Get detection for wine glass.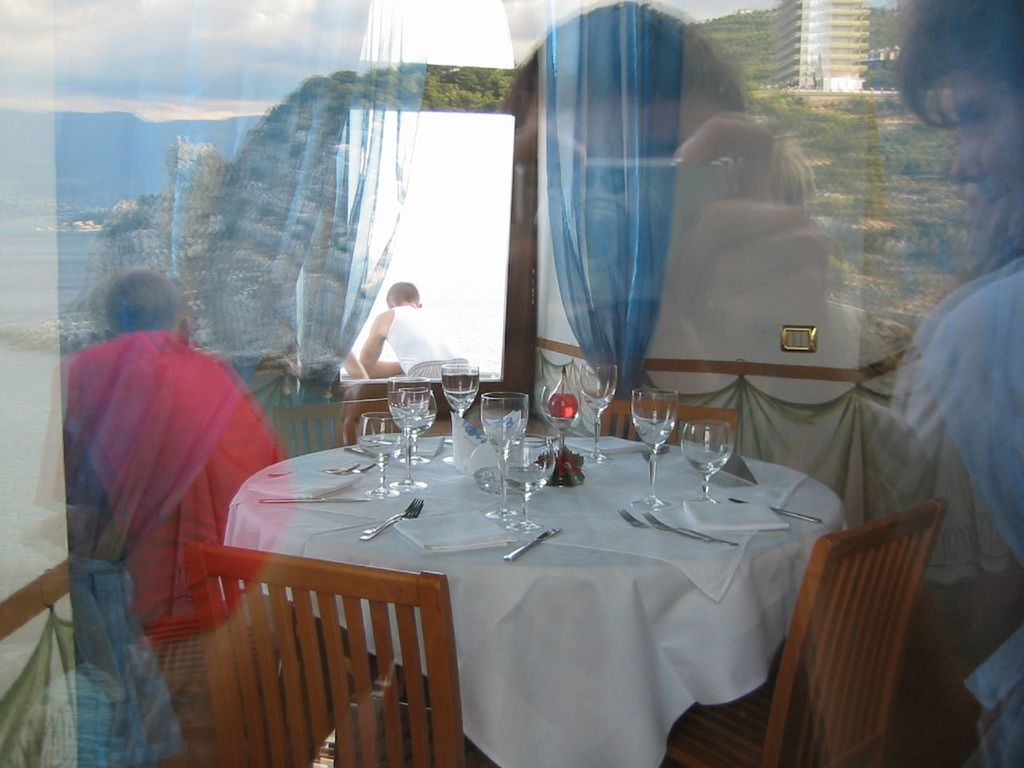
Detection: <bbox>364, 406, 400, 498</bbox>.
